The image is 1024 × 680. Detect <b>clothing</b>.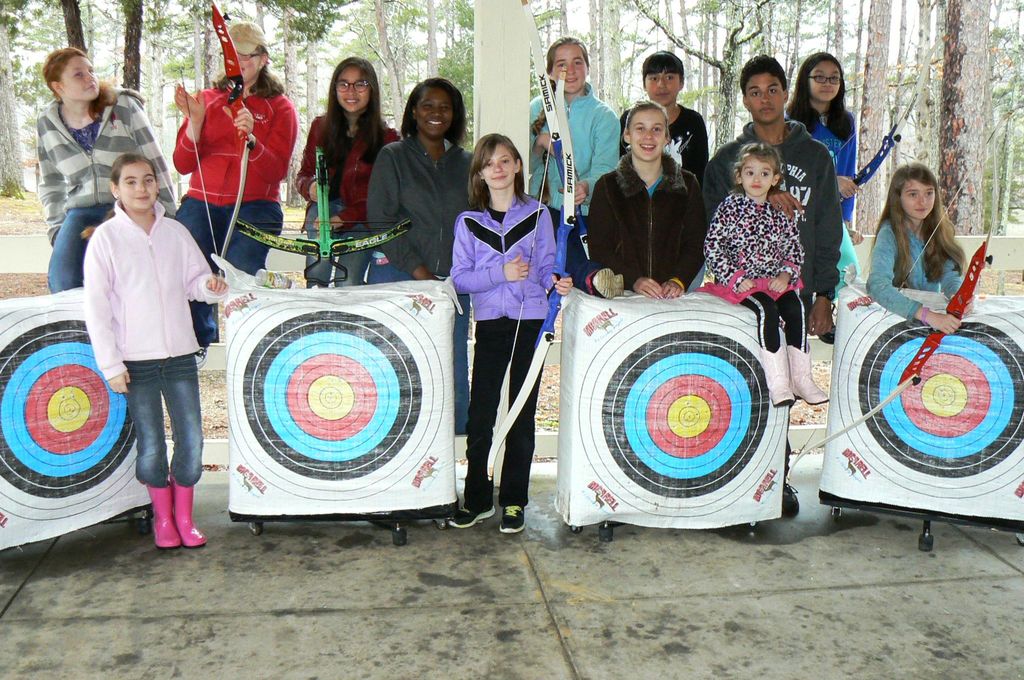
Detection: pyautogui.locateOnScreen(86, 201, 196, 489).
